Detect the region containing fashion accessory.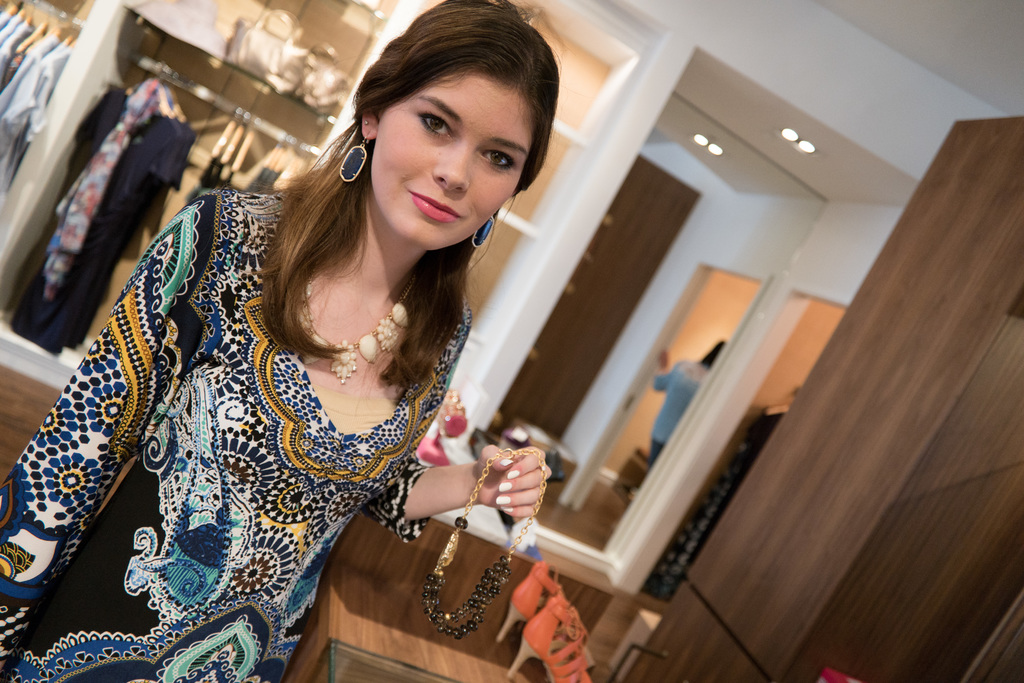
{"x1": 225, "y1": 6, "x2": 312, "y2": 94}.
